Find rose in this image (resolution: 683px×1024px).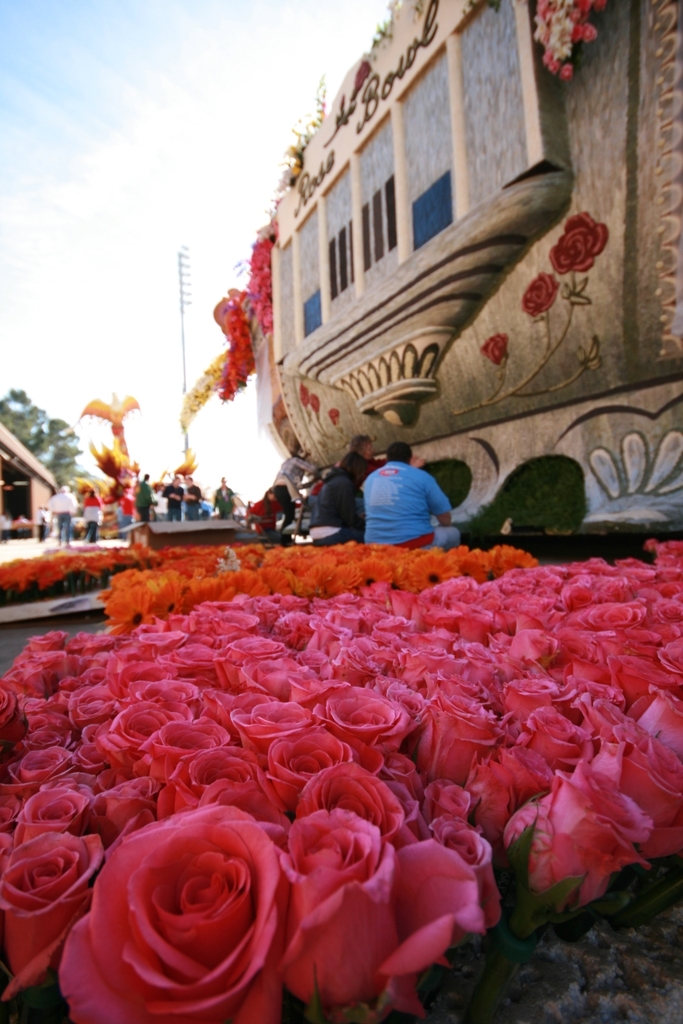
{"x1": 519, "y1": 275, "x2": 563, "y2": 318}.
